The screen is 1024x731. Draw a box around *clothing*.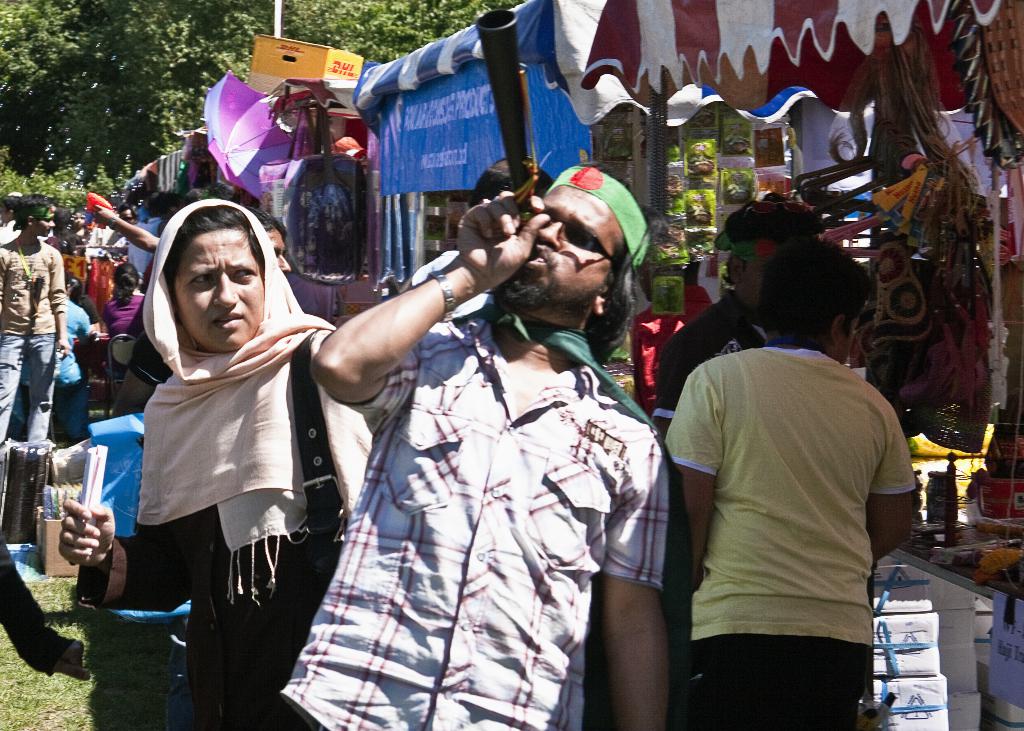
box=[52, 301, 90, 439].
